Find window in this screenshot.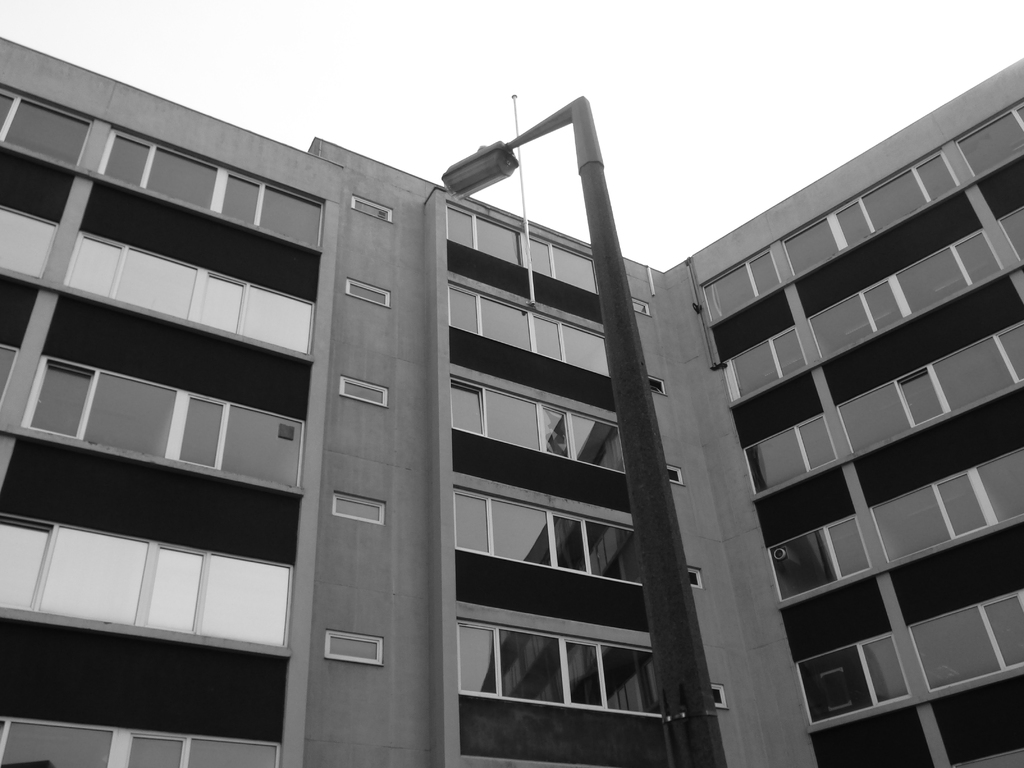
The bounding box for window is Rect(332, 495, 388, 525).
